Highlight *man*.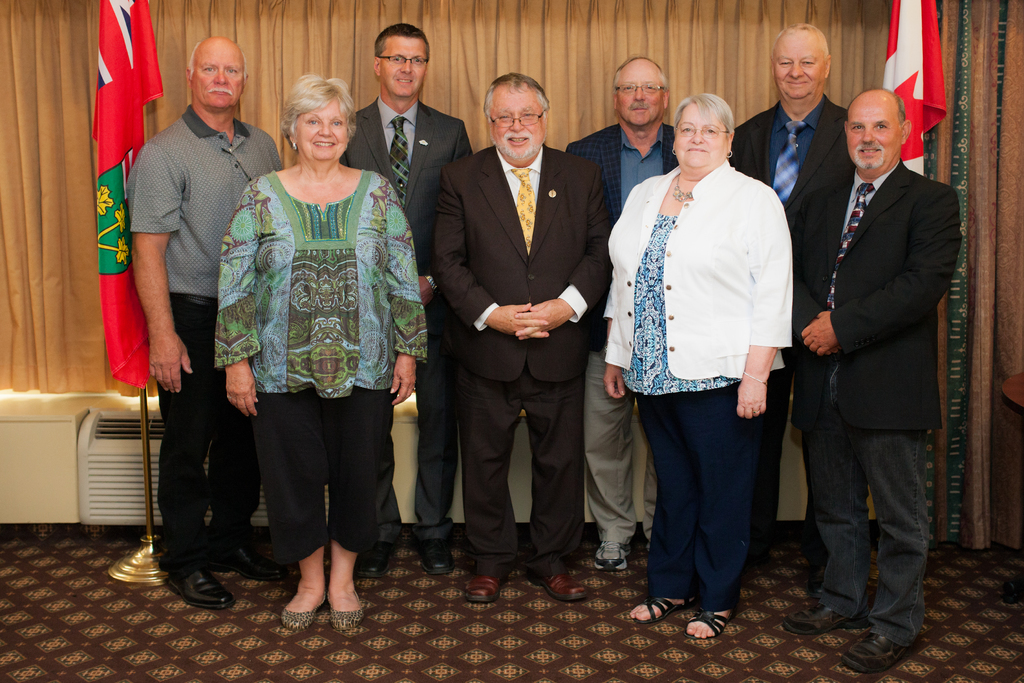
Highlighted region: (429, 70, 612, 605).
